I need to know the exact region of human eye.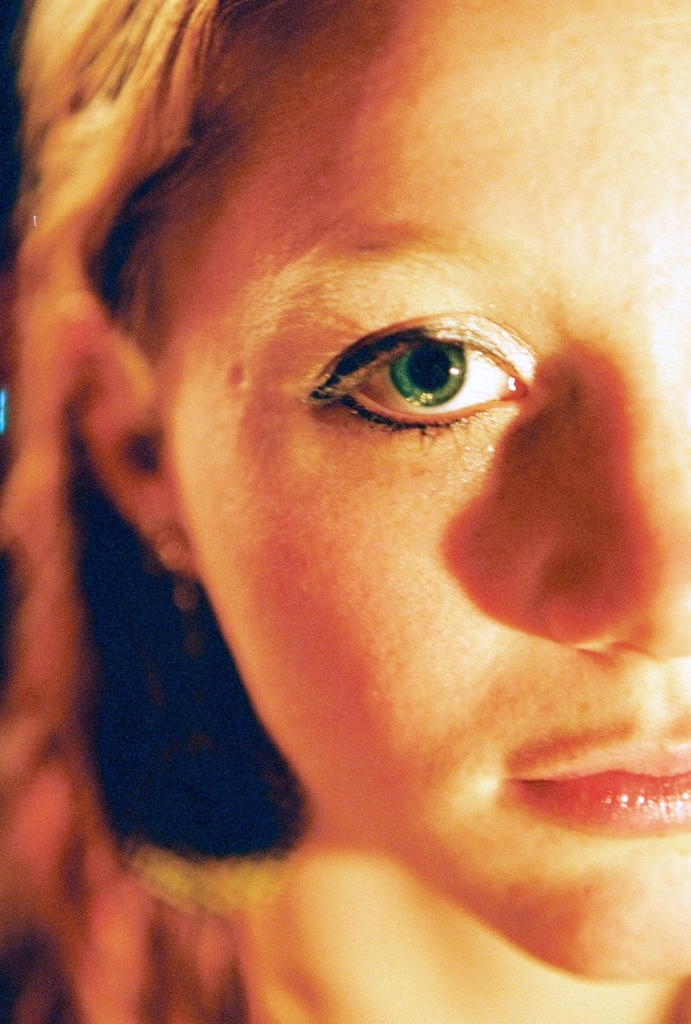
Region: (300, 309, 539, 461).
